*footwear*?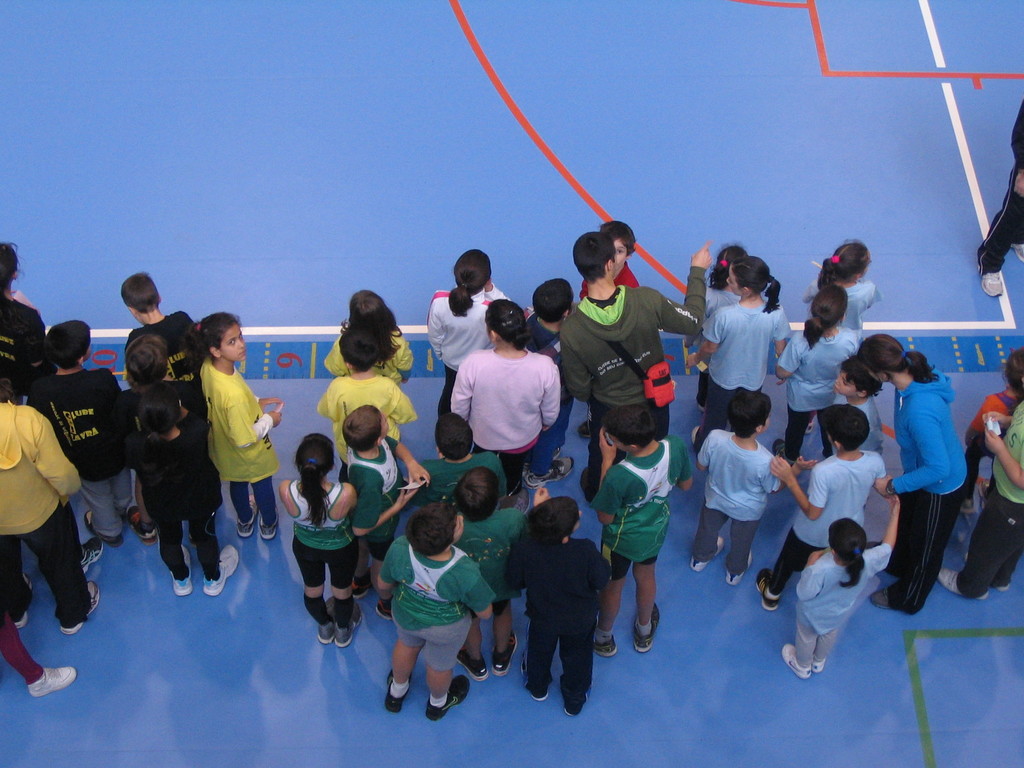
237,493,255,537
